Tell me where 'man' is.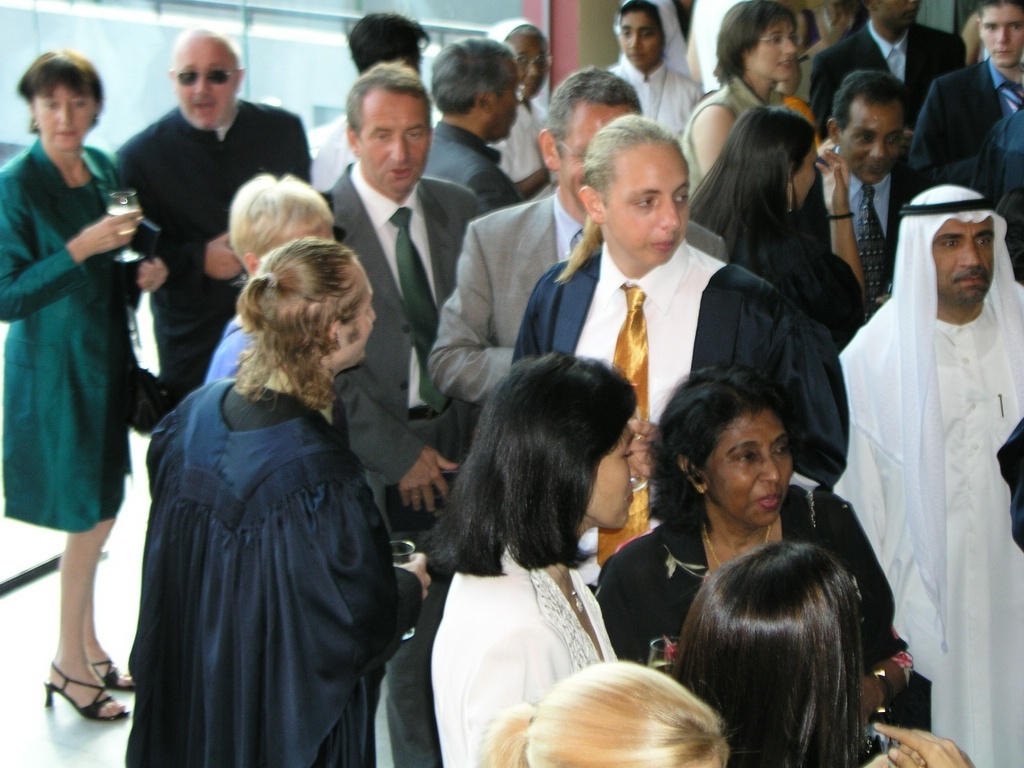
'man' is at 804:0:970:138.
